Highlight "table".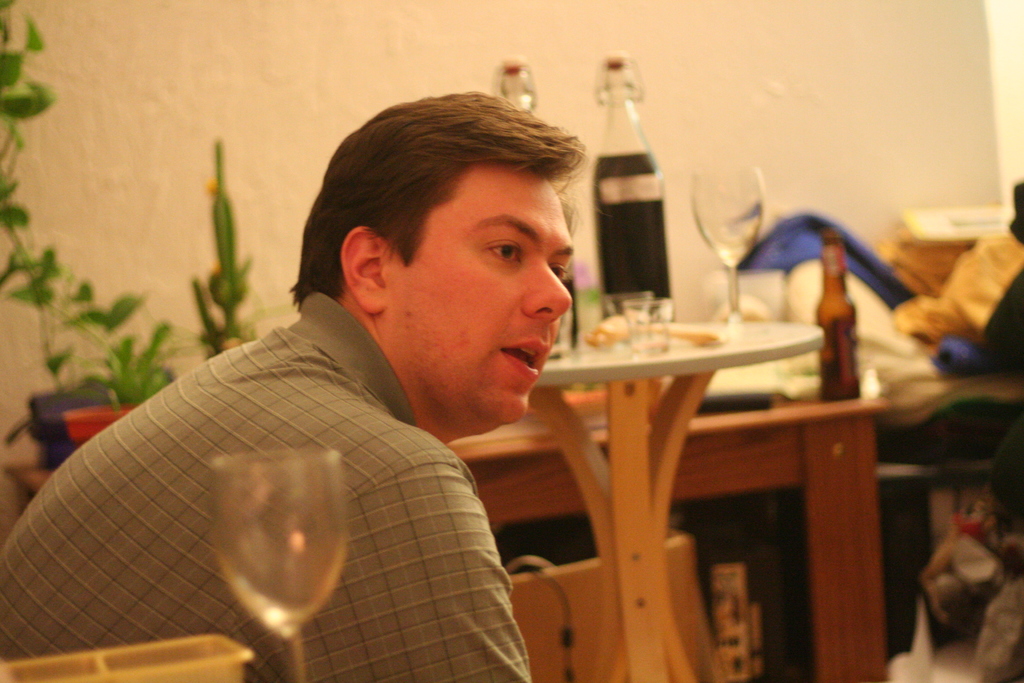
Highlighted region: x1=0 y1=388 x2=899 y2=682.
